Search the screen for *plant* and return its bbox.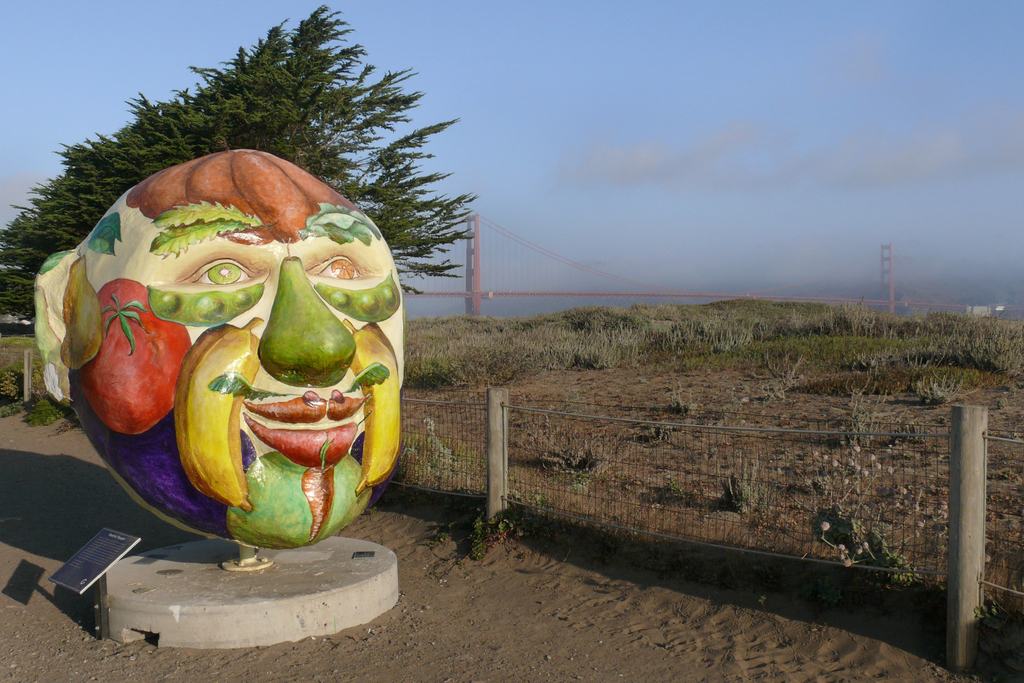
Found: detection(815, 453, 948, 568).
